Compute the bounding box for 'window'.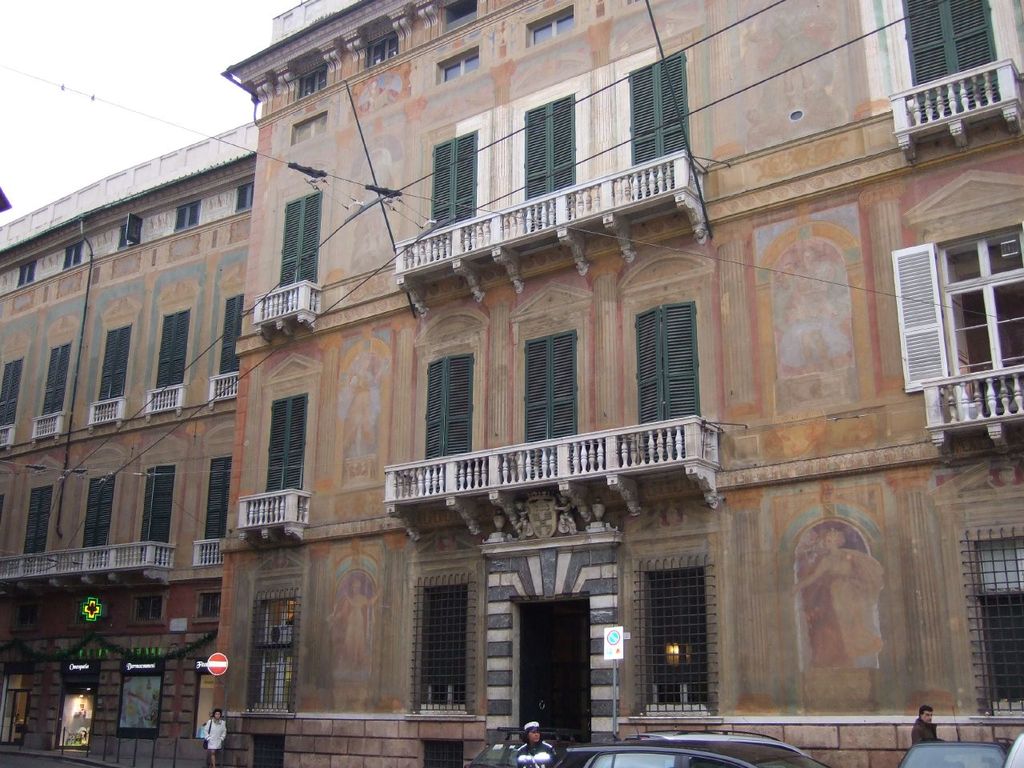
locate(895, 0, 994, 113).
